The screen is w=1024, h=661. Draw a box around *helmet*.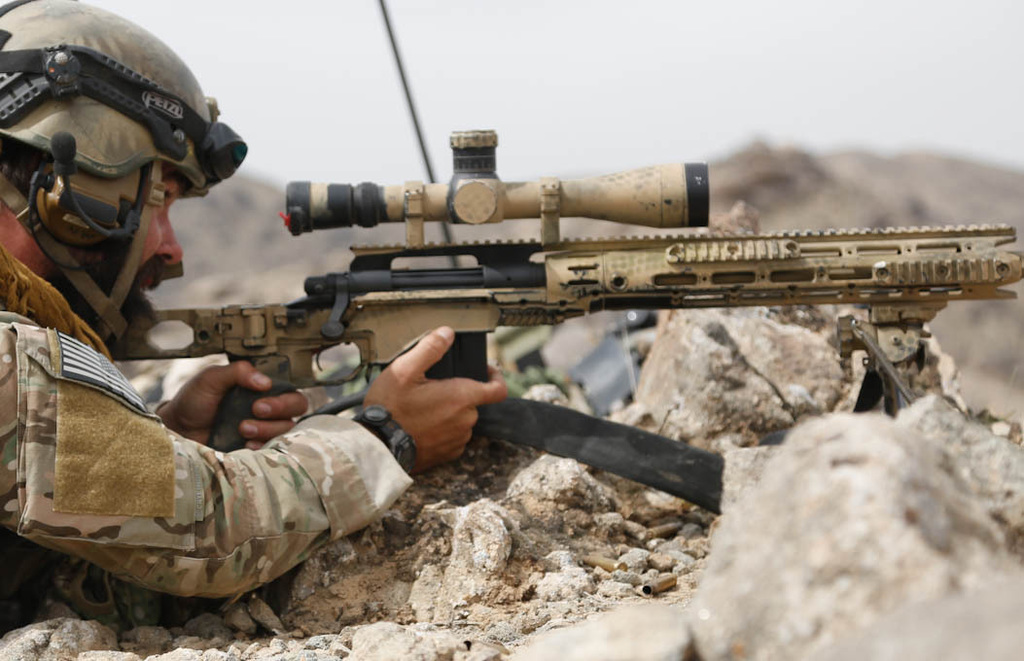
<box>1,17,231,312</box>.
